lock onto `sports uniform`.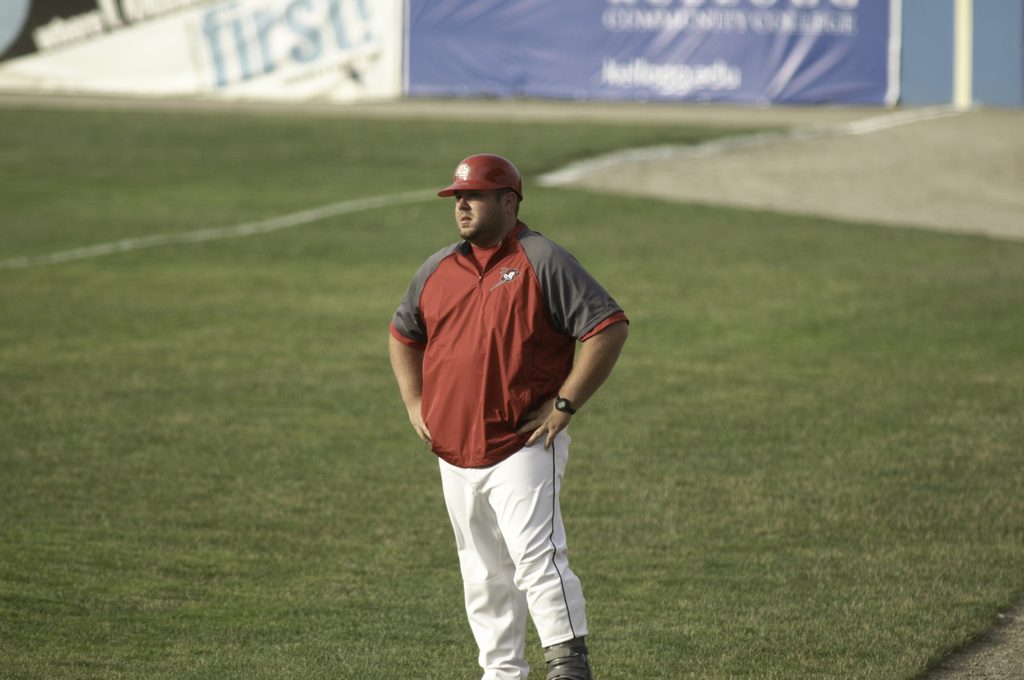
Locked: x1=378, y1=144, x2=648, y2=668.
